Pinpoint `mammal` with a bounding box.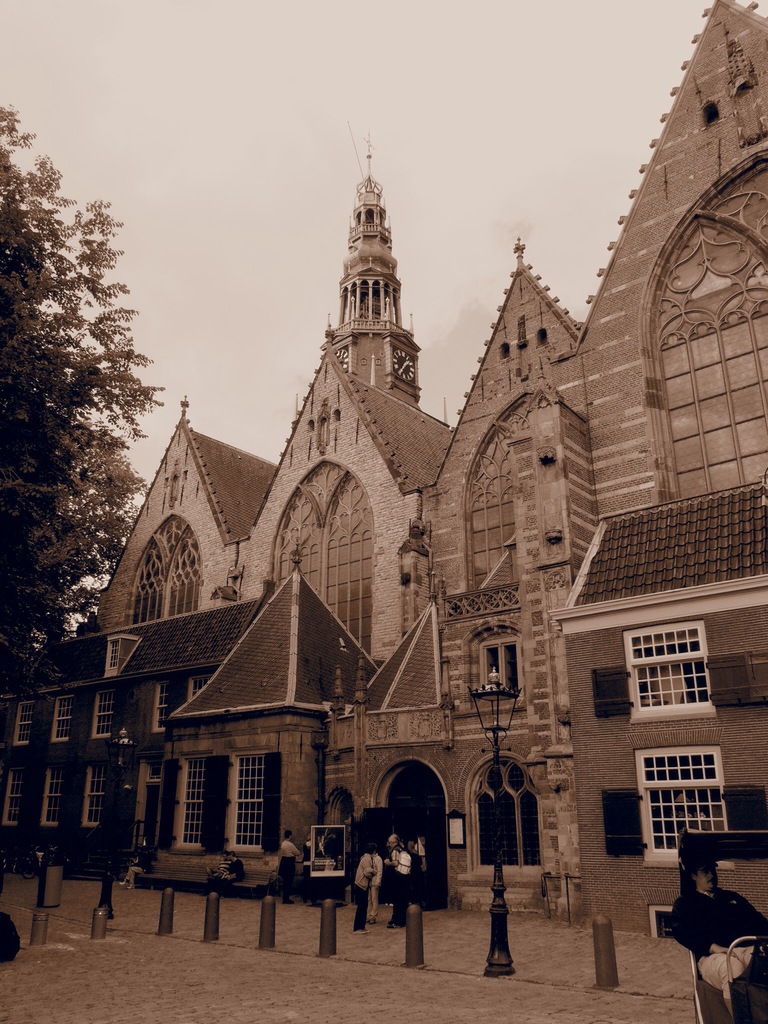
detection(335, 834, 381, 930).
